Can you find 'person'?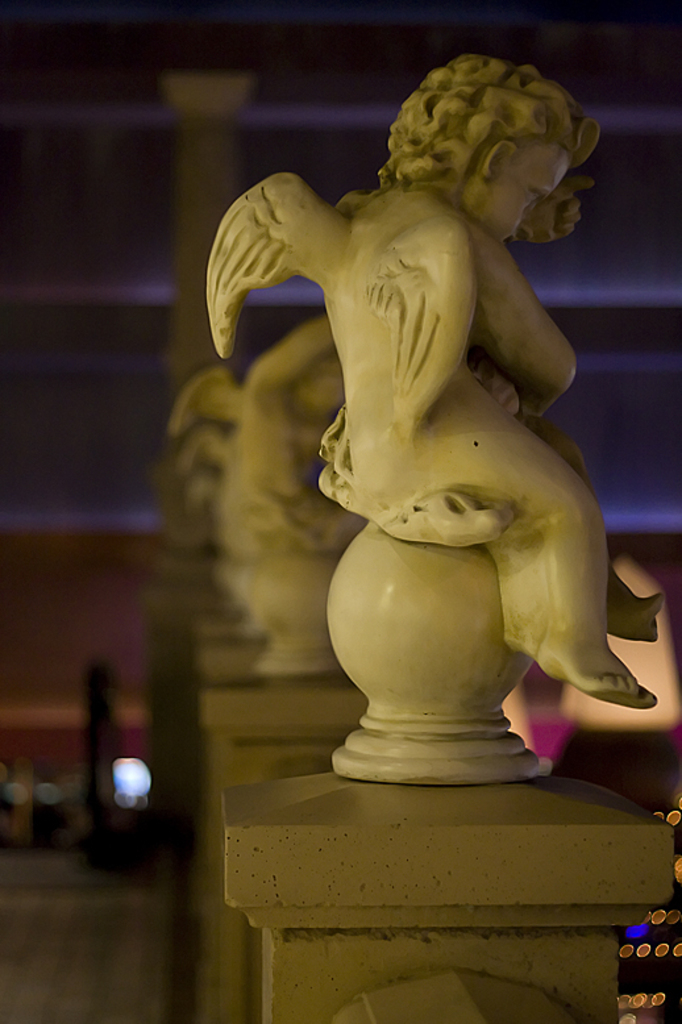
Yes, bounding box: [361, 45, 658, 704].
